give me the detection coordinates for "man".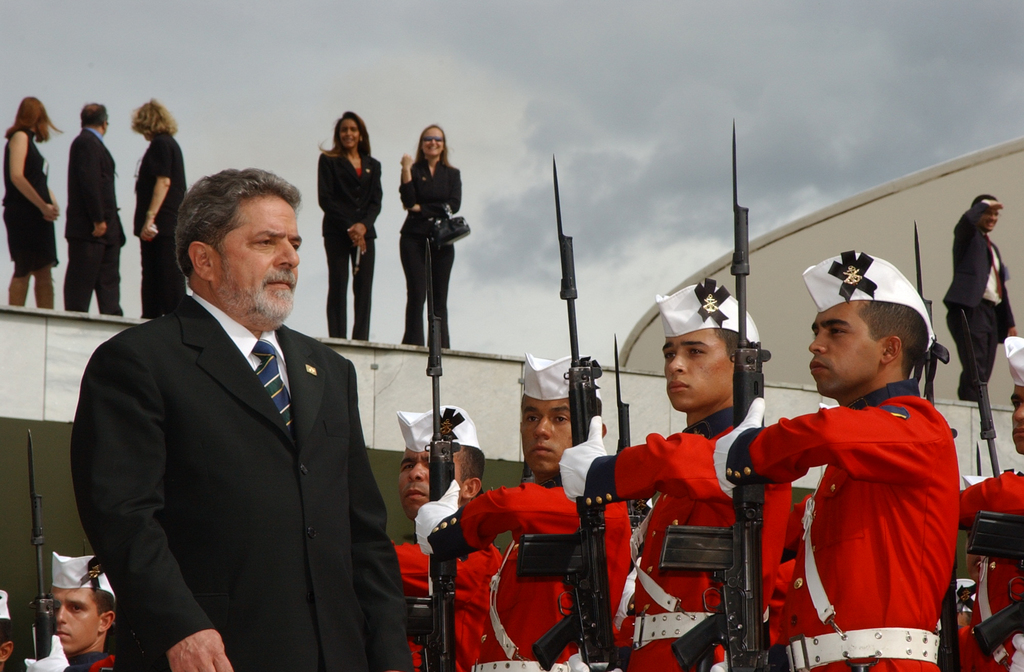
pyautogui.locateOnScreen(22, 548, 116, 671).
